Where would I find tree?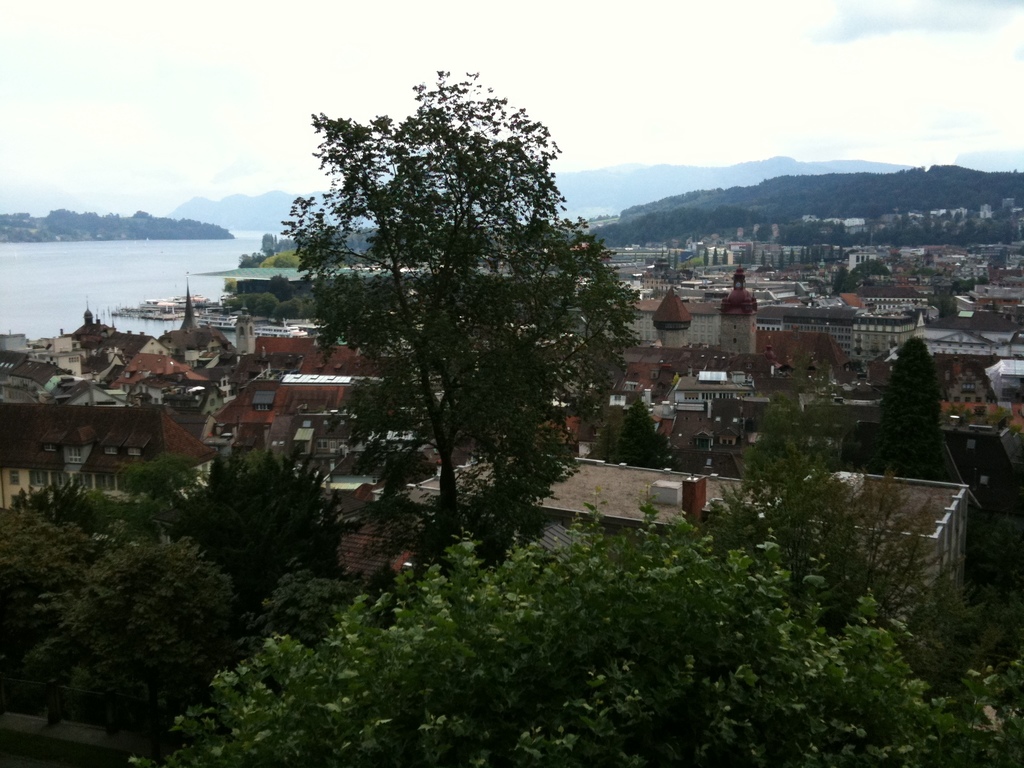
At (868, 328, 948, 484).
